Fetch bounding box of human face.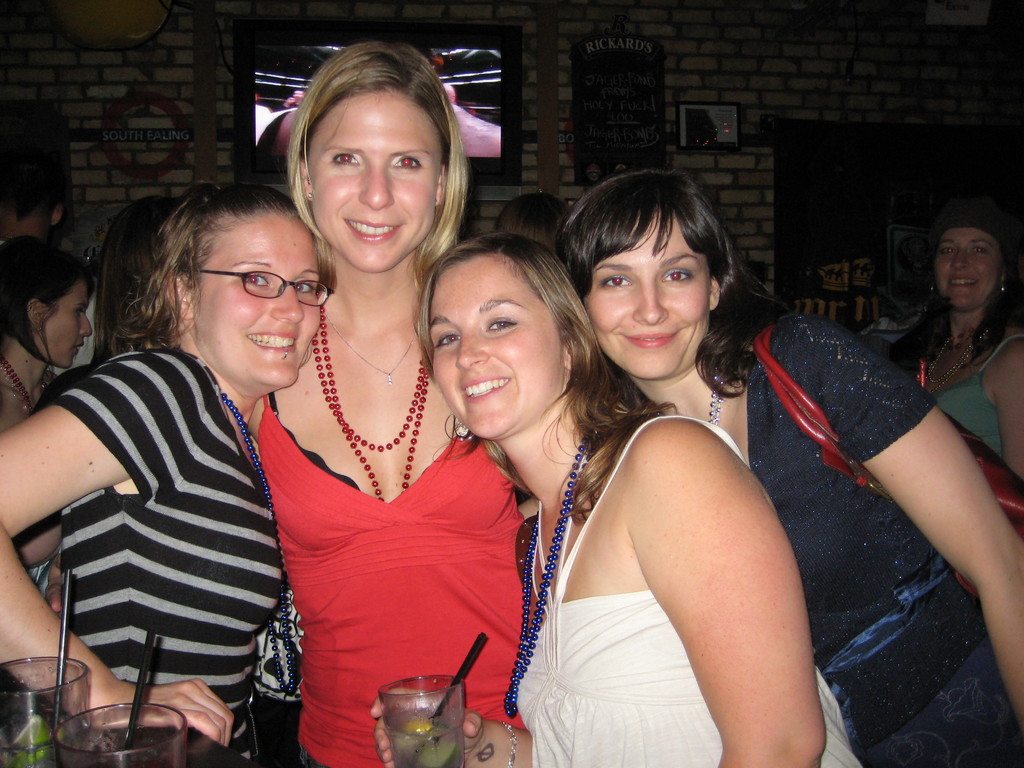
Bbox: <box>41,279,93,371</box>.
